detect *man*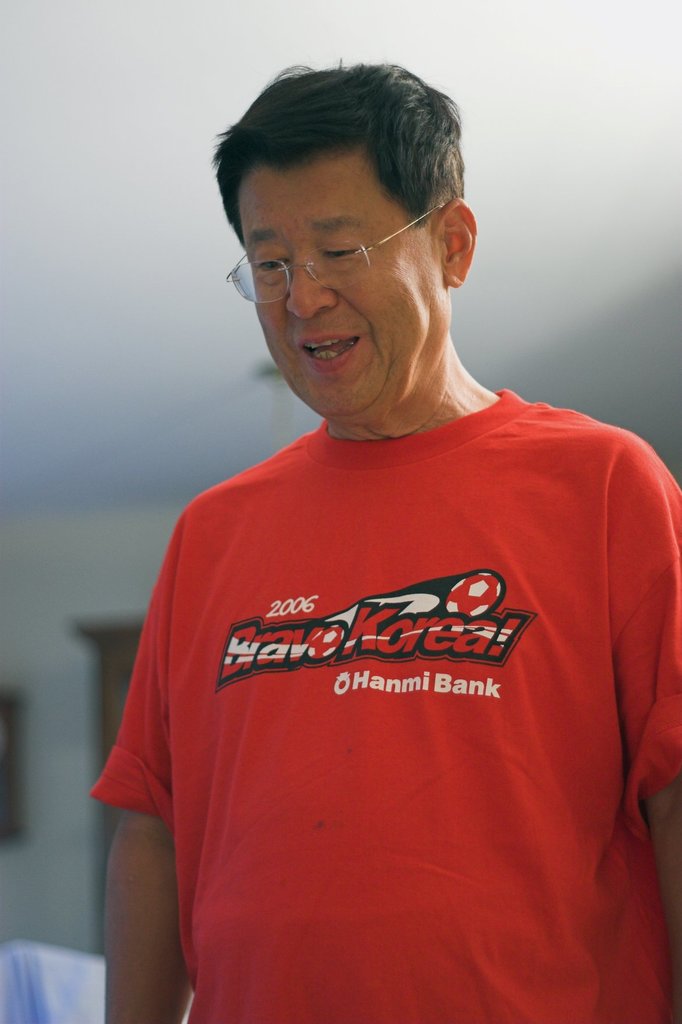
select_region(65, 67, 681, 997)
